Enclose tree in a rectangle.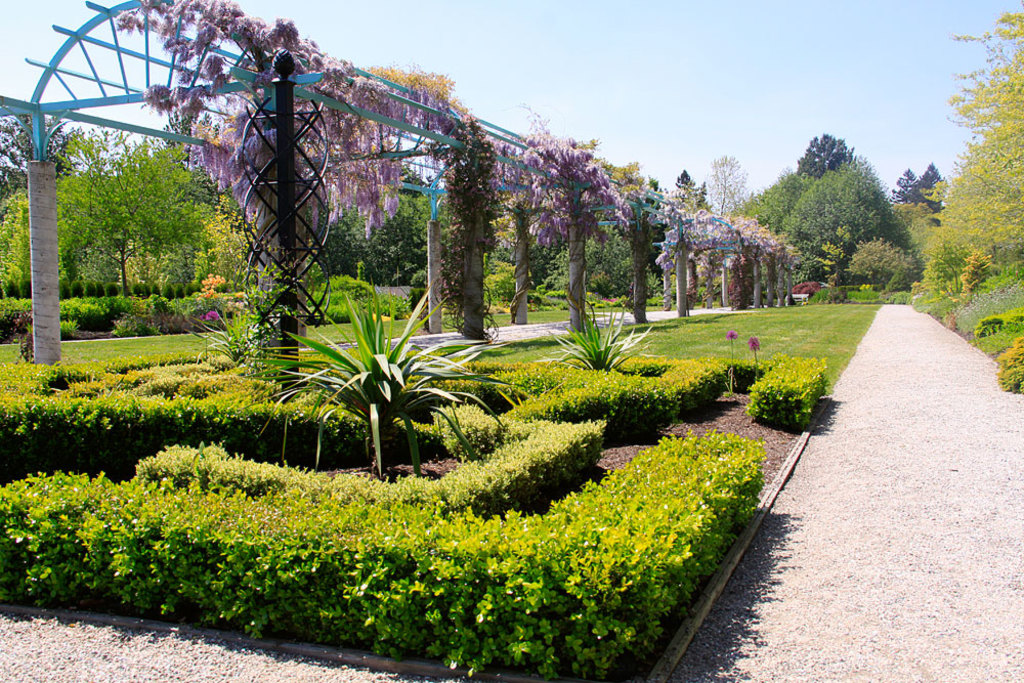
<region>741, 175, 800, 232</region>.
